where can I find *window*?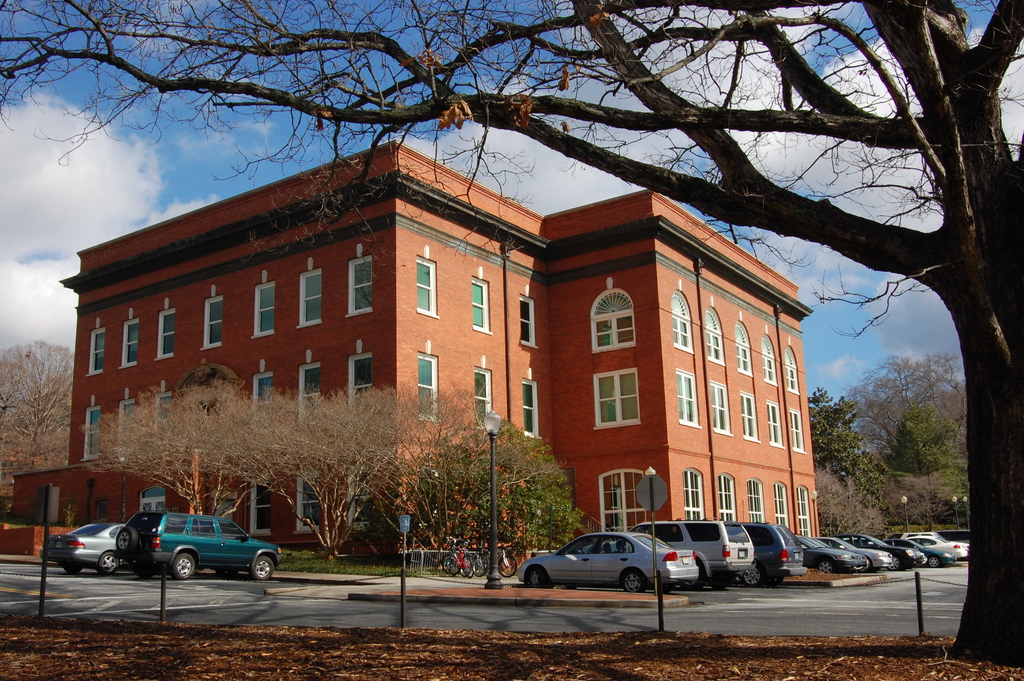
You can find it at (left=710, top=382, right=732, bottom=436).
